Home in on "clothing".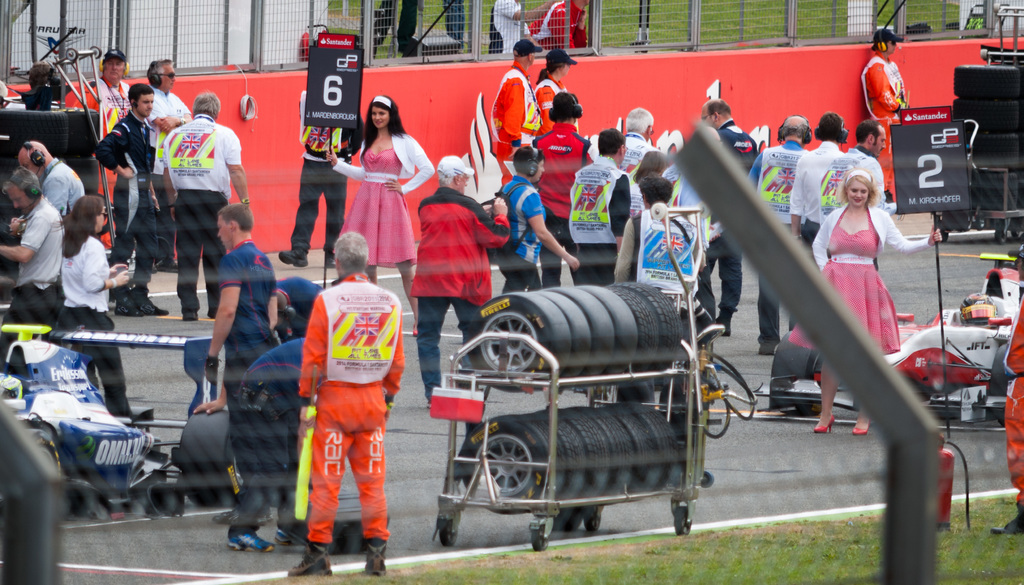
Homed in at x1=290, y1=98, x2=366, y2=252.
